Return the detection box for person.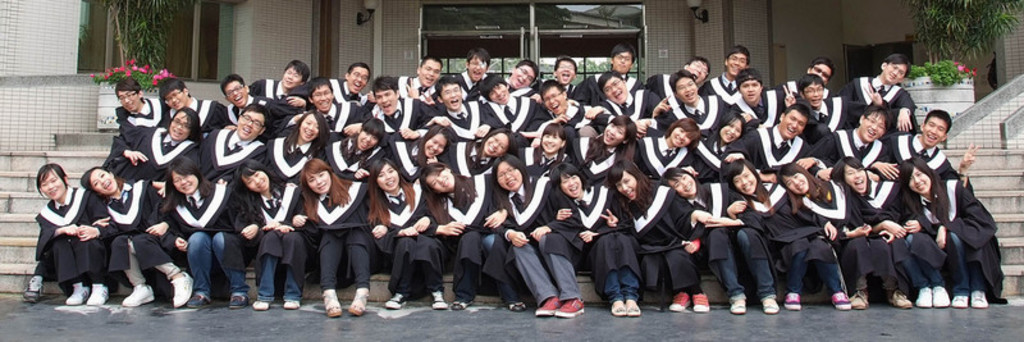
(left=92, top=168, right=195, bottom=309).
